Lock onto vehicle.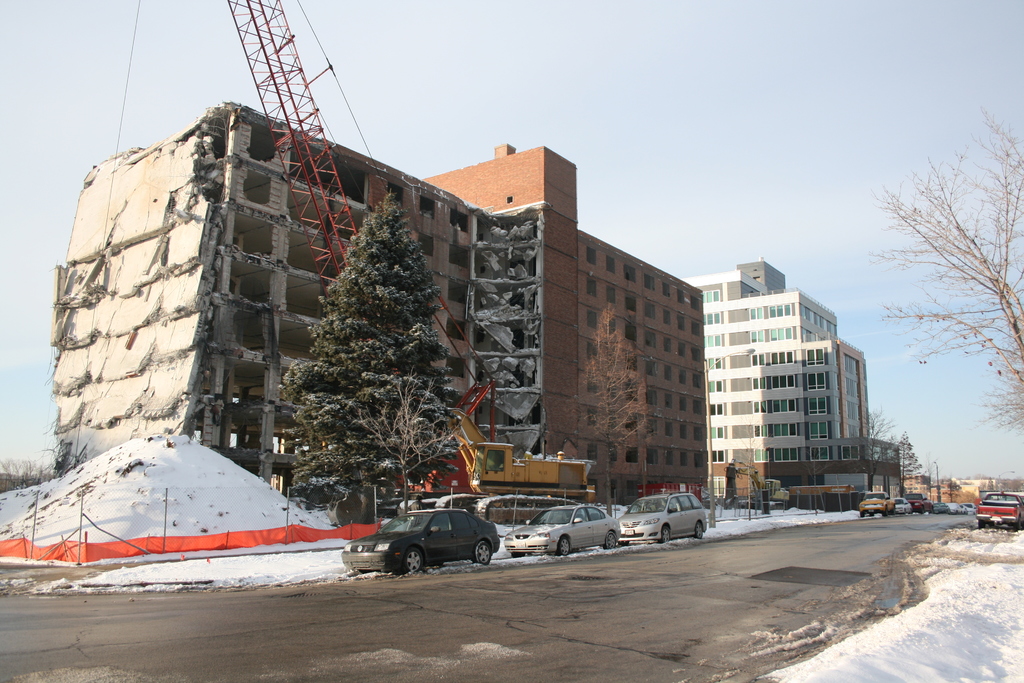
Locked: pyautogui.locateOnScreen(913, 497, 934, 513).
